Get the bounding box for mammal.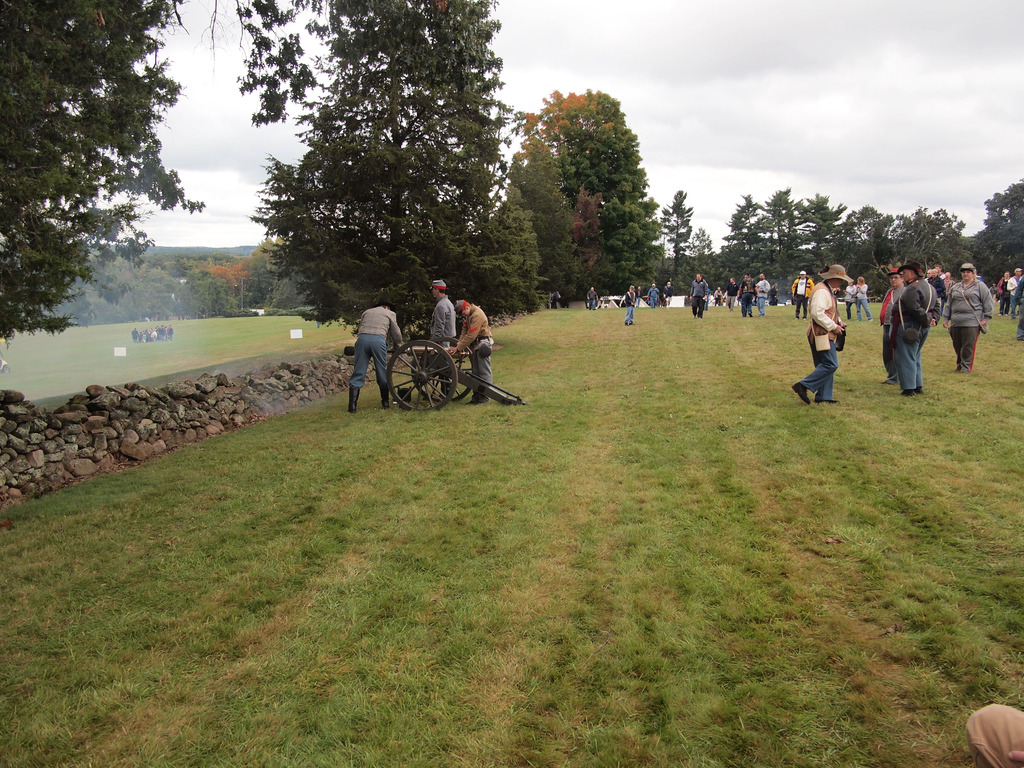
locate(738, 273, 755, 316).
